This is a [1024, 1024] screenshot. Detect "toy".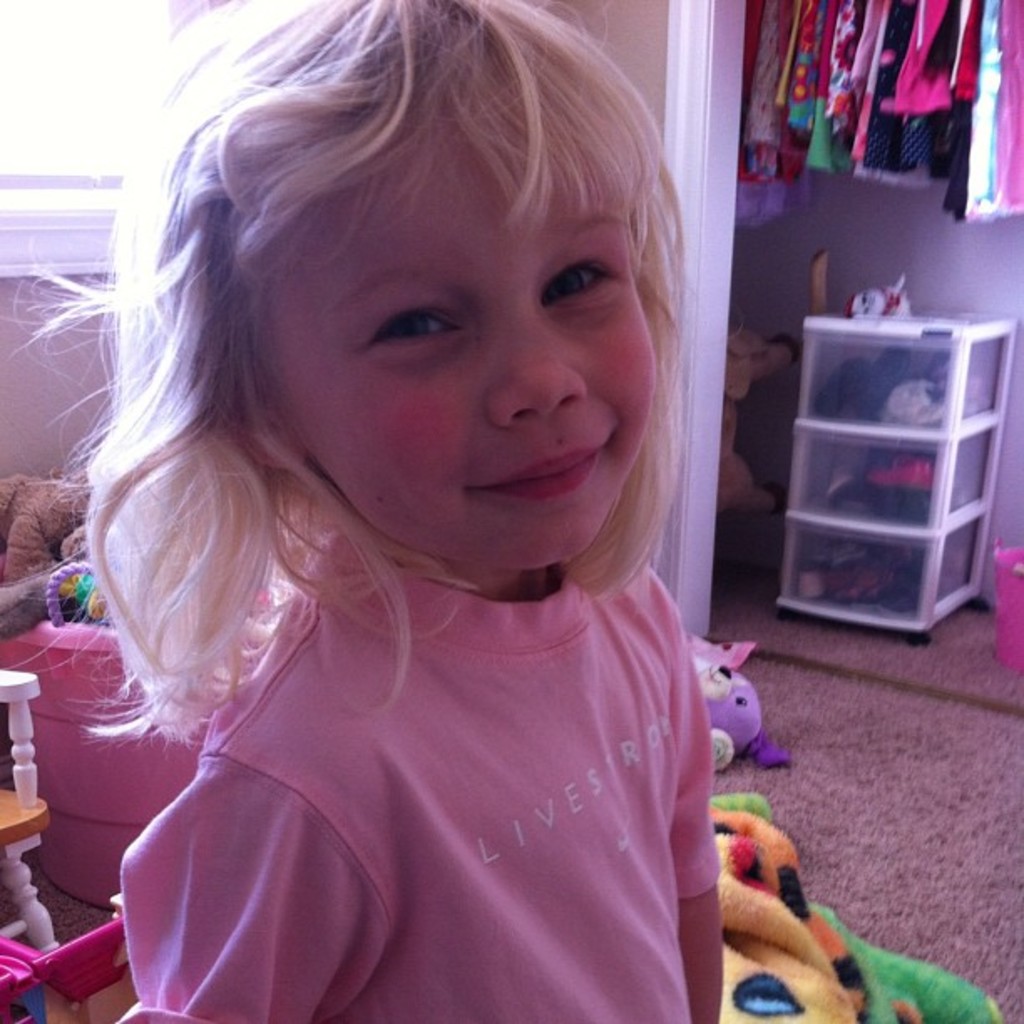
[left=686, top=619, right=791, bottom=785].
